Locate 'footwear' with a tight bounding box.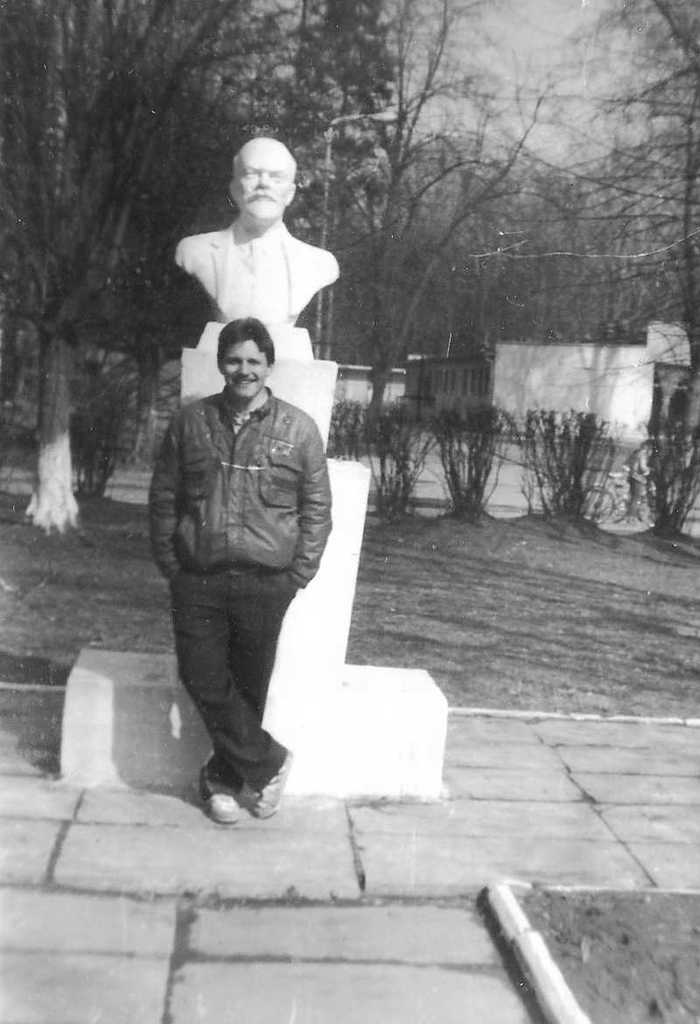
(202,796,241,826).
